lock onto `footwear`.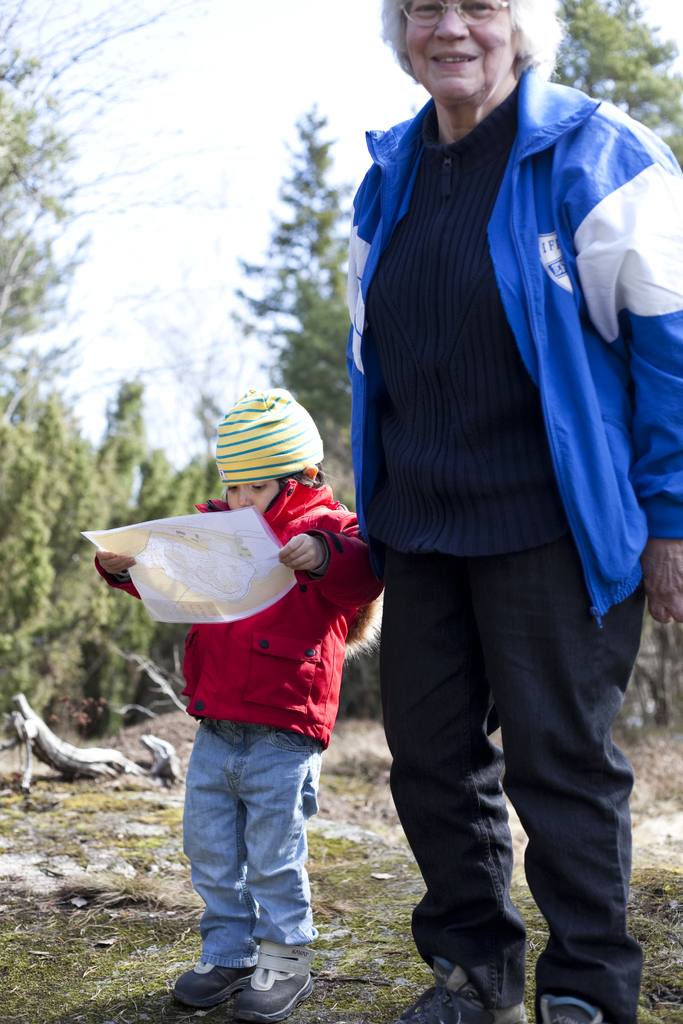
Locked: x1=526 y1=979 x2=633 y2=1022.
